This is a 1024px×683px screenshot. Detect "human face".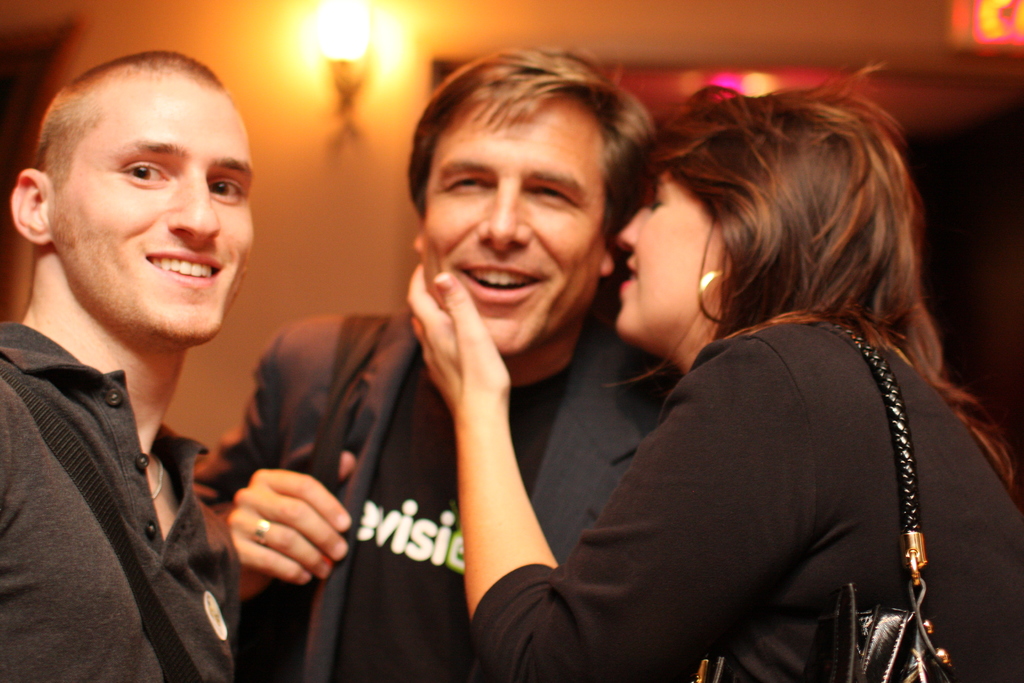
x1=42, y1=69, x2=255, y2=350.
